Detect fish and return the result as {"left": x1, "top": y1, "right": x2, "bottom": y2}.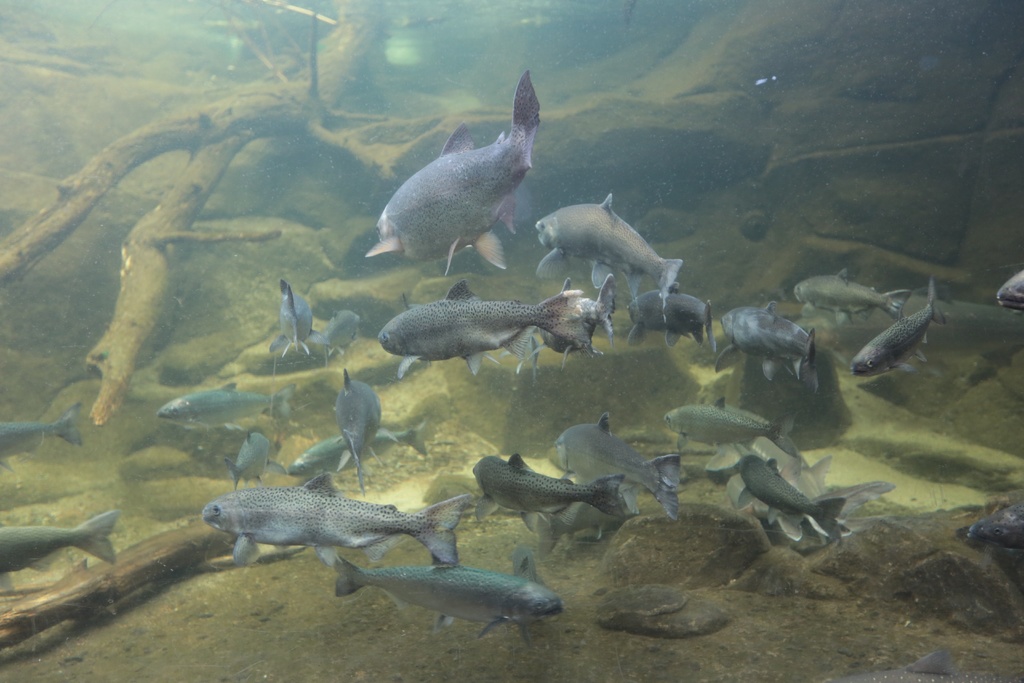
{"left": 0, "top": 512, "right": 122, "bottom": 575}.
